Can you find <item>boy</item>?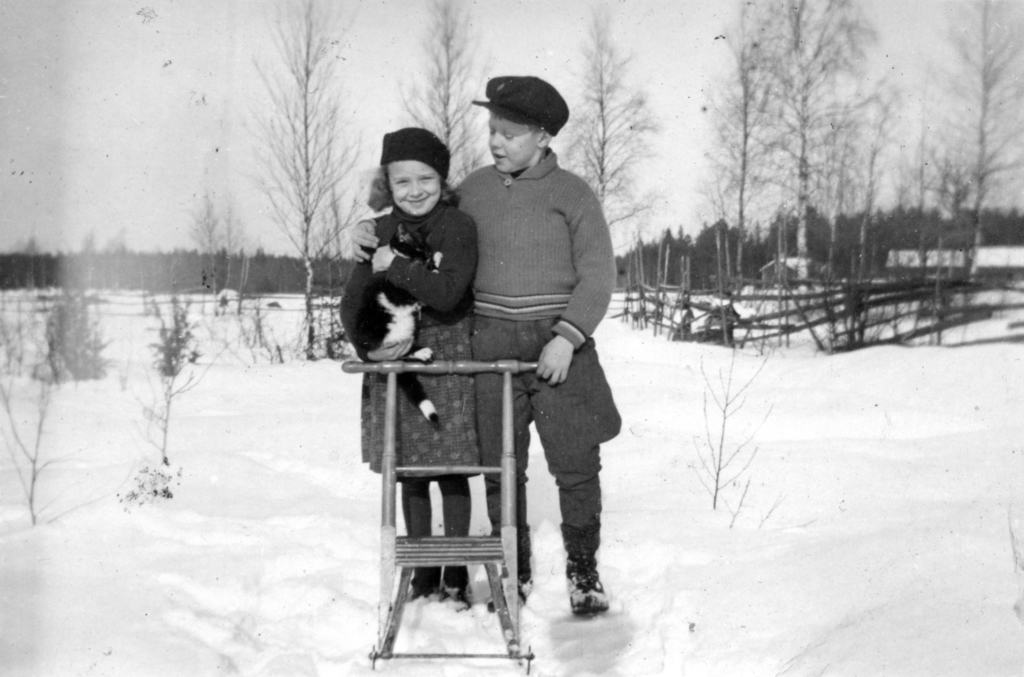
Yes, bounding box: select_region(431, 90, 630, 616).
